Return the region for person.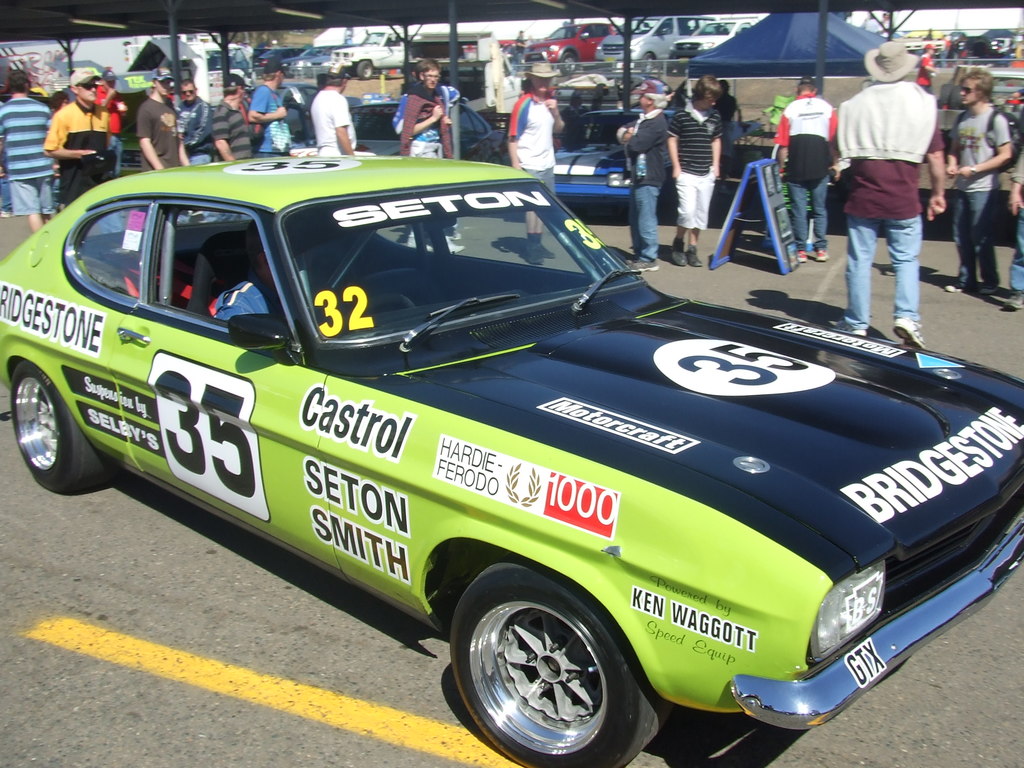
box(835, 42, 947, 350).
